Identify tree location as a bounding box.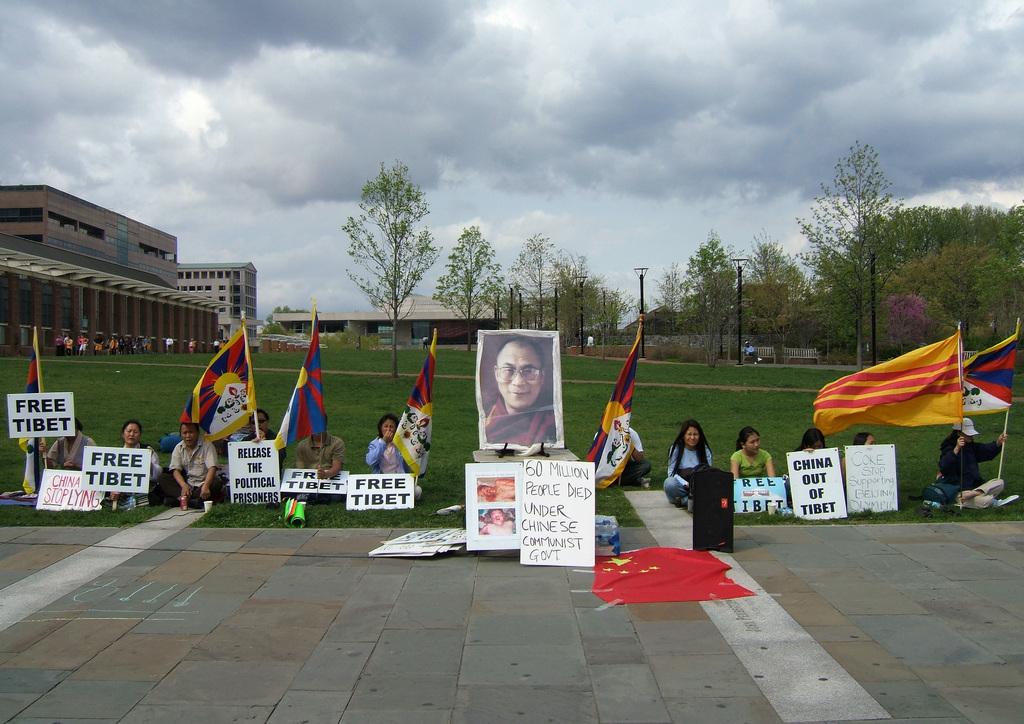
l=346, t=161, r=449, b=377.
